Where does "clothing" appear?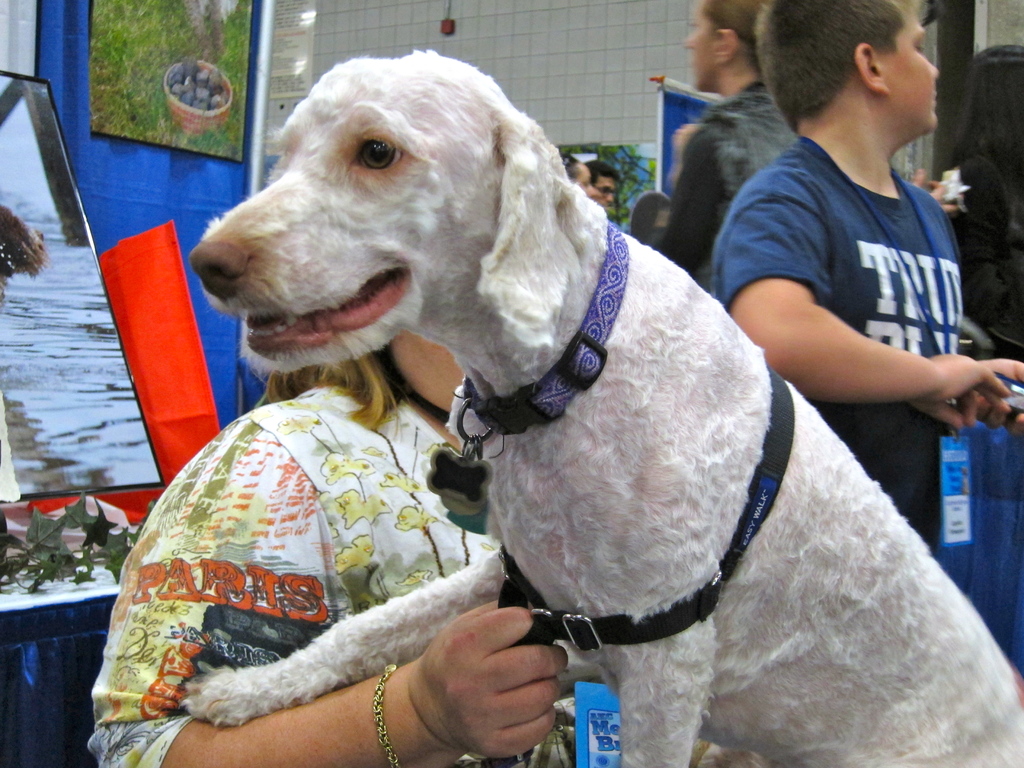
Appears at 650/76/792/309.
